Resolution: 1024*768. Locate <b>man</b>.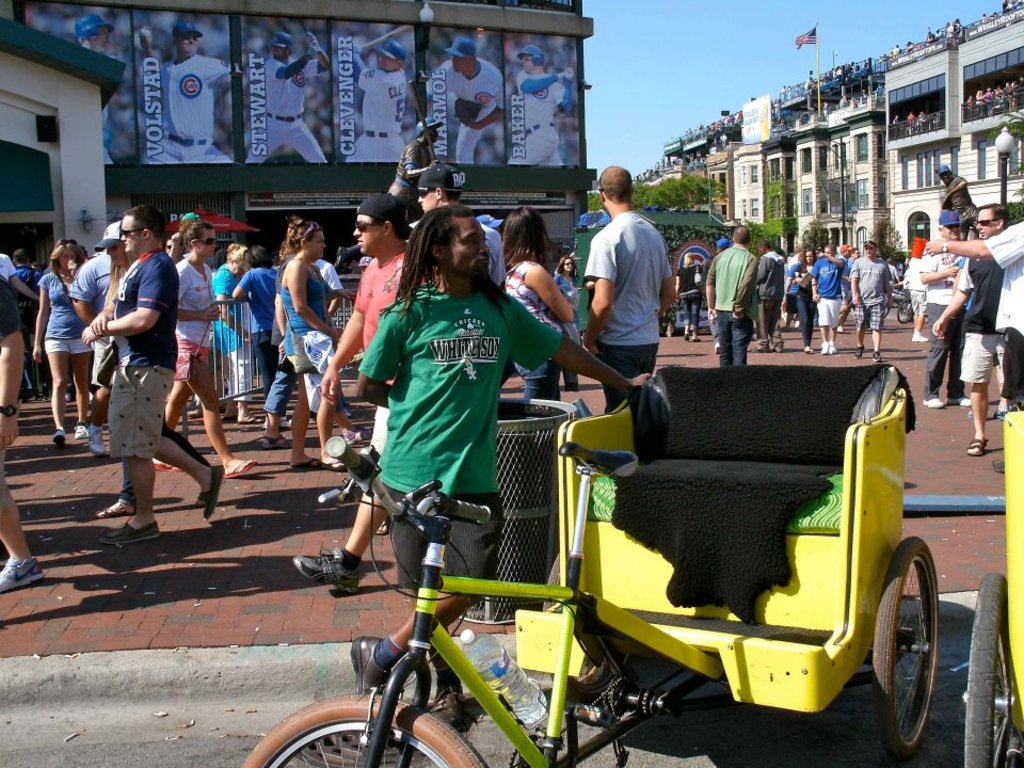
(290, 191, 437, 565).
